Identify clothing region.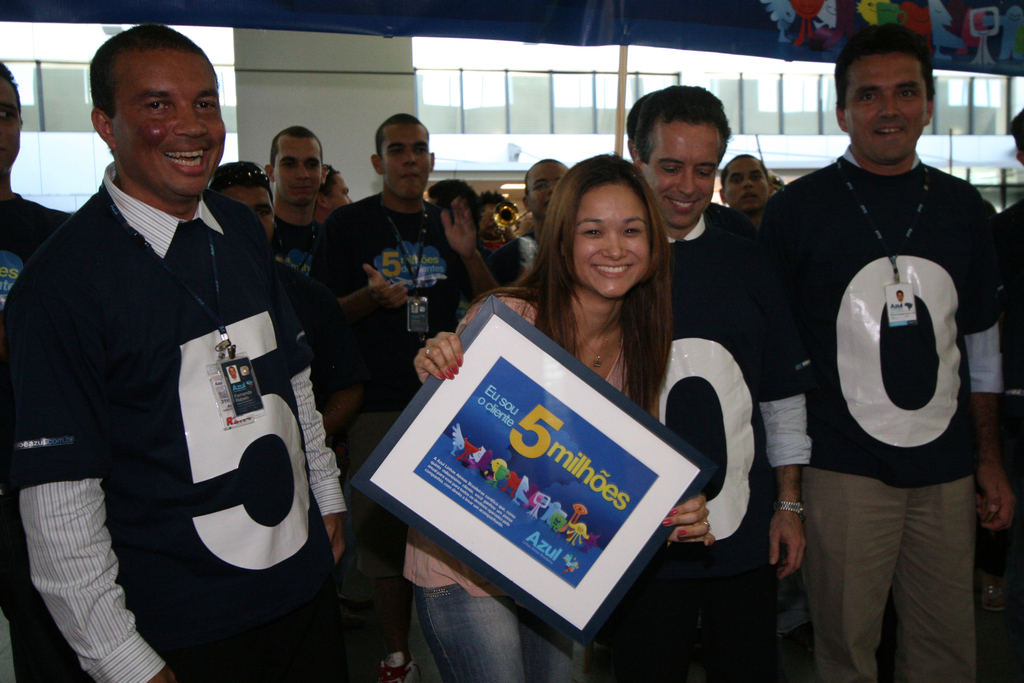
Region: {"x1": 614, "y1": 215, "x2": 811, "y2": 682}.
